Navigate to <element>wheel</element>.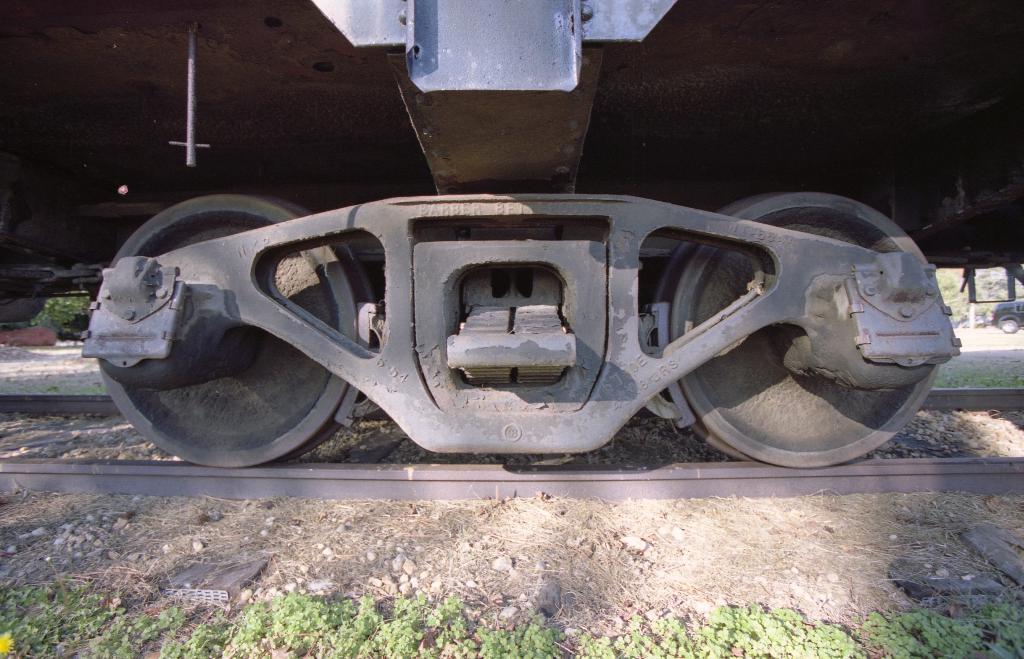
Navigation target: <bbox>282, 199, 347, 462</bbox>.
